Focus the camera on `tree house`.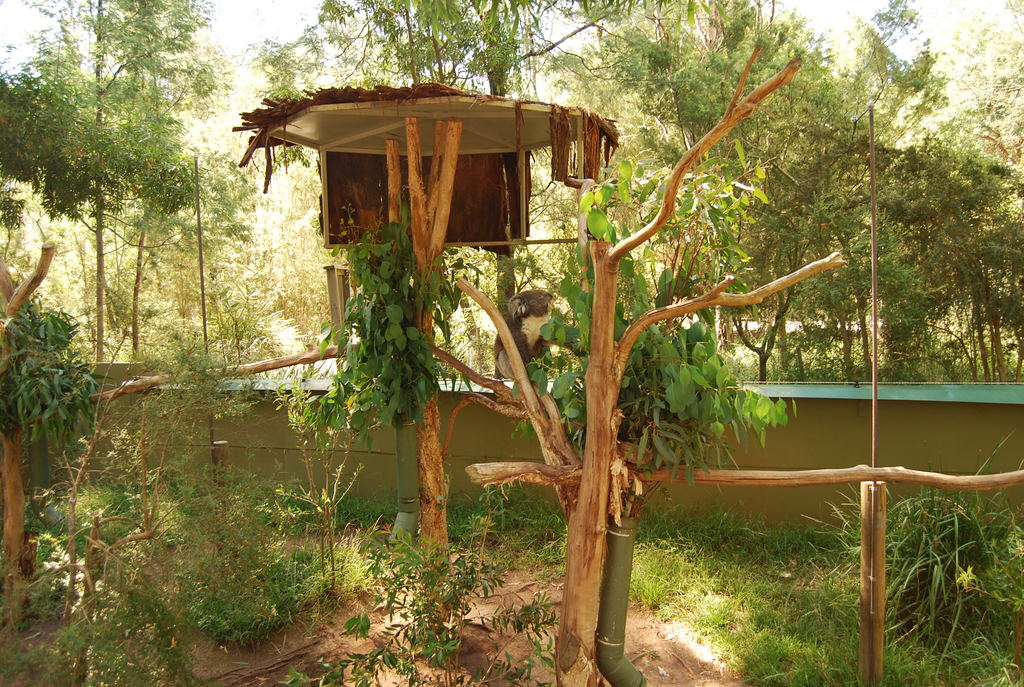
Focus region: l=234, t=90, r=615, b=370.
